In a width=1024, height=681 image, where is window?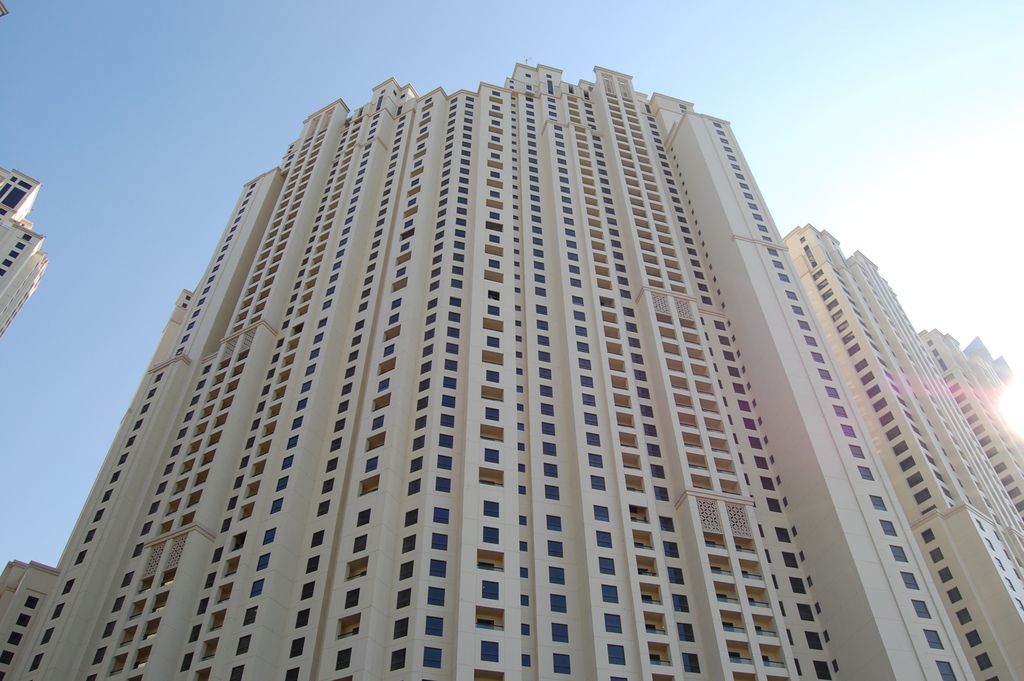
[322,300,332,310].
